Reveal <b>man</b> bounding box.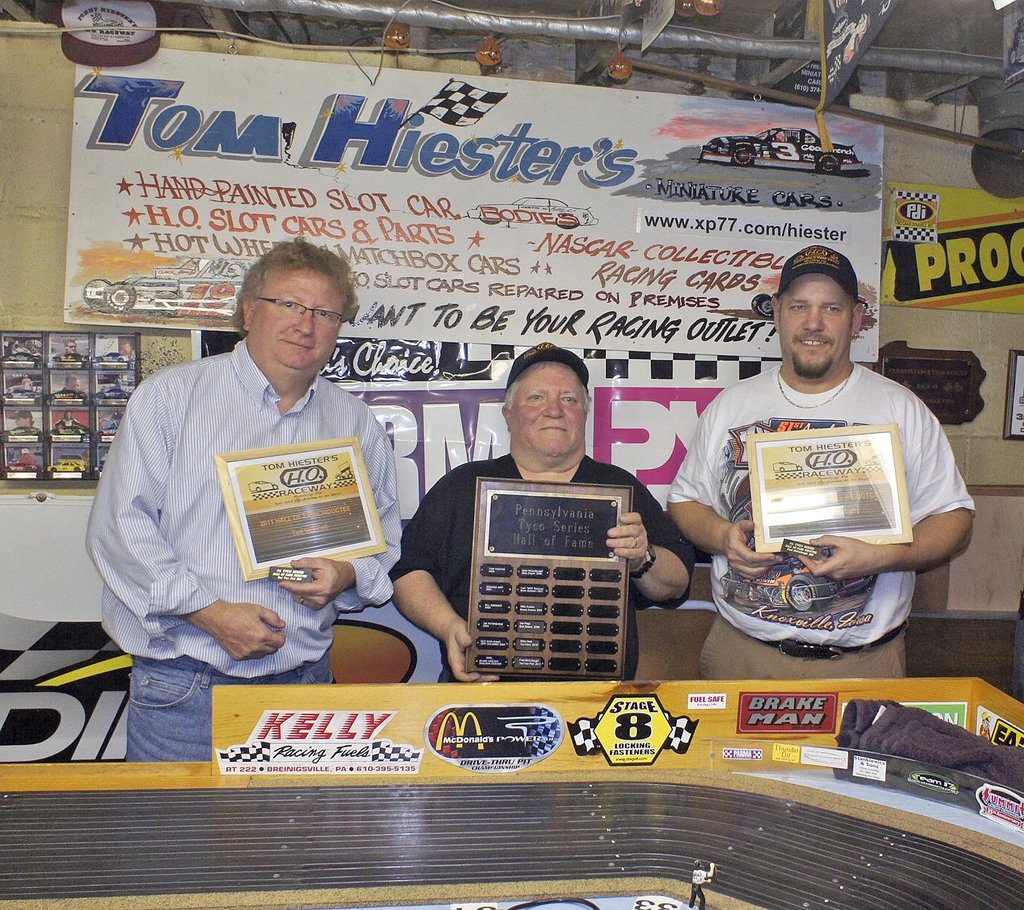
Revealed: {"left": 391, "top": 337, "right": 693, "bottom": 679}.
